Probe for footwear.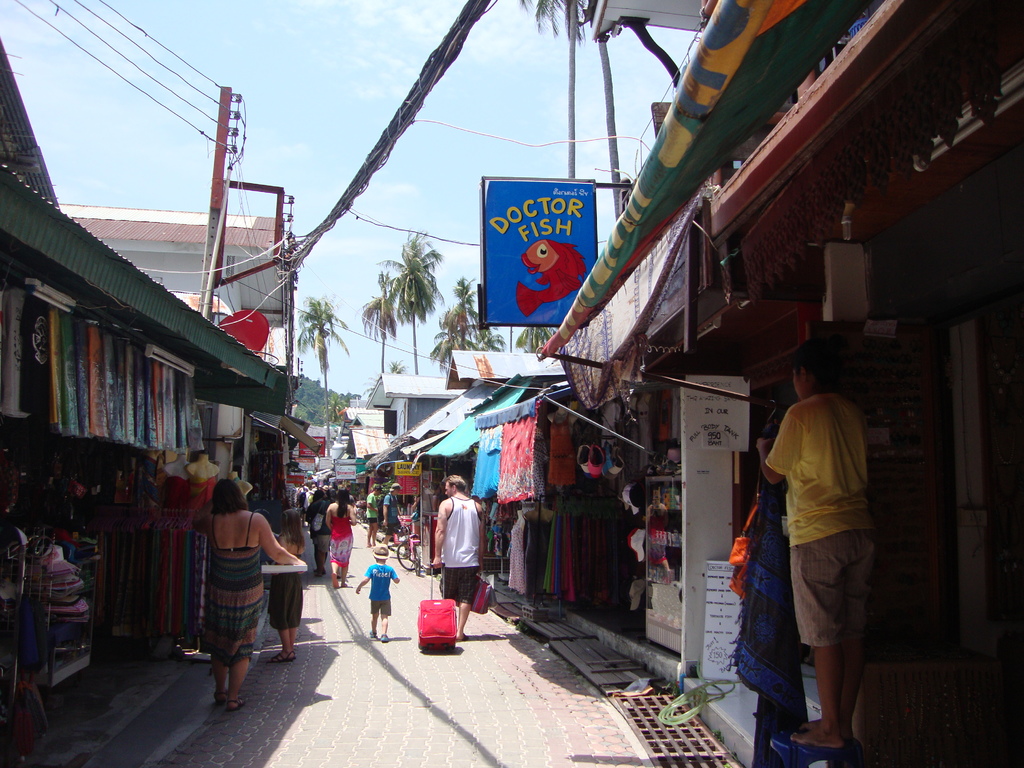
Probe result: bbox=(208, 694, 225, 701).
